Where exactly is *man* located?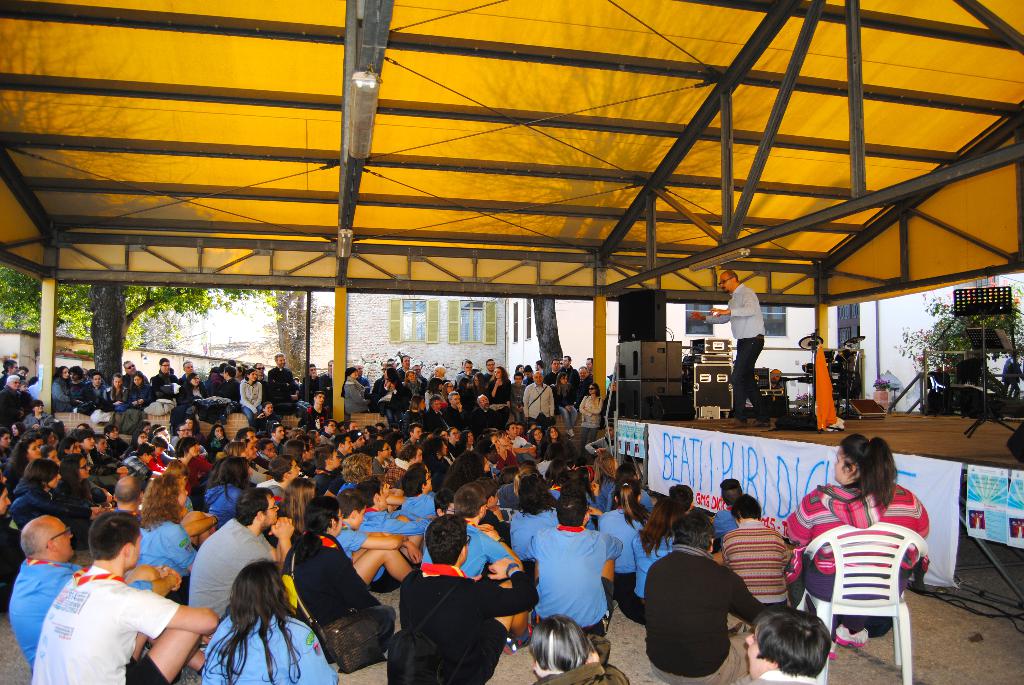
Its bounding box is [left=516, top=484, right=624, bottom=637].
